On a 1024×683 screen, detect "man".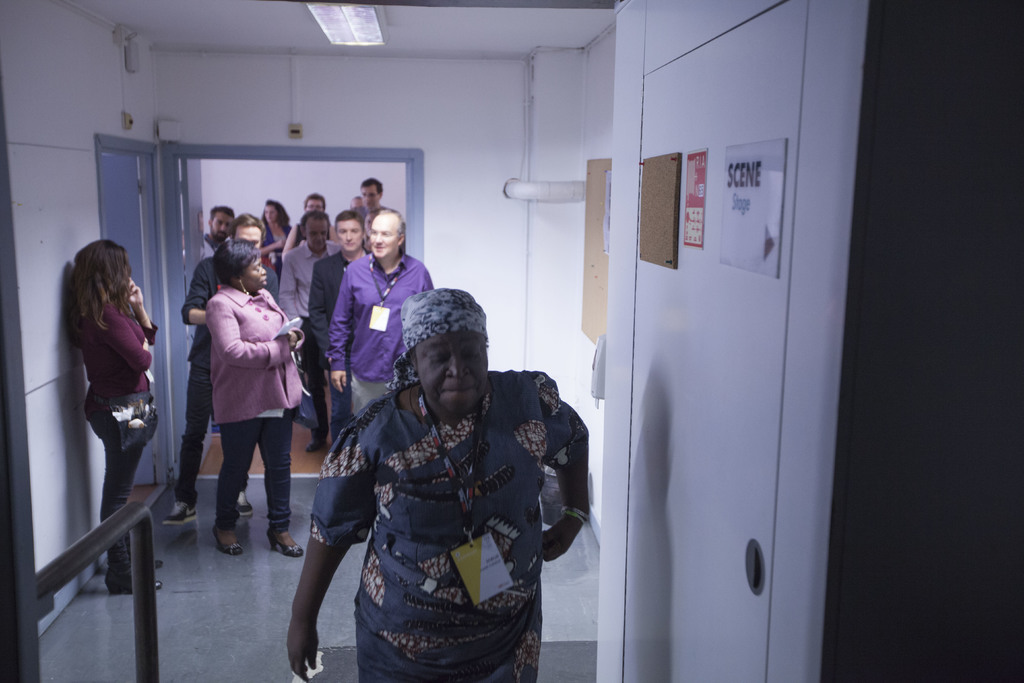
(278, 208, 342, 454).
